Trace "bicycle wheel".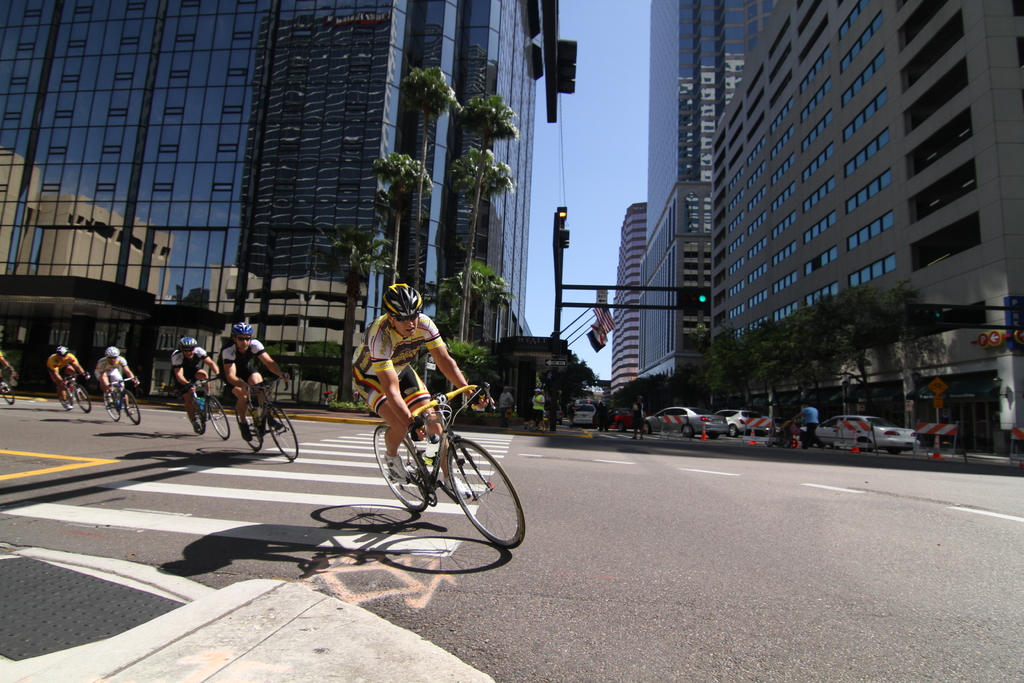
Traced to x1=104 y1=393 x2=119 y2=419.
